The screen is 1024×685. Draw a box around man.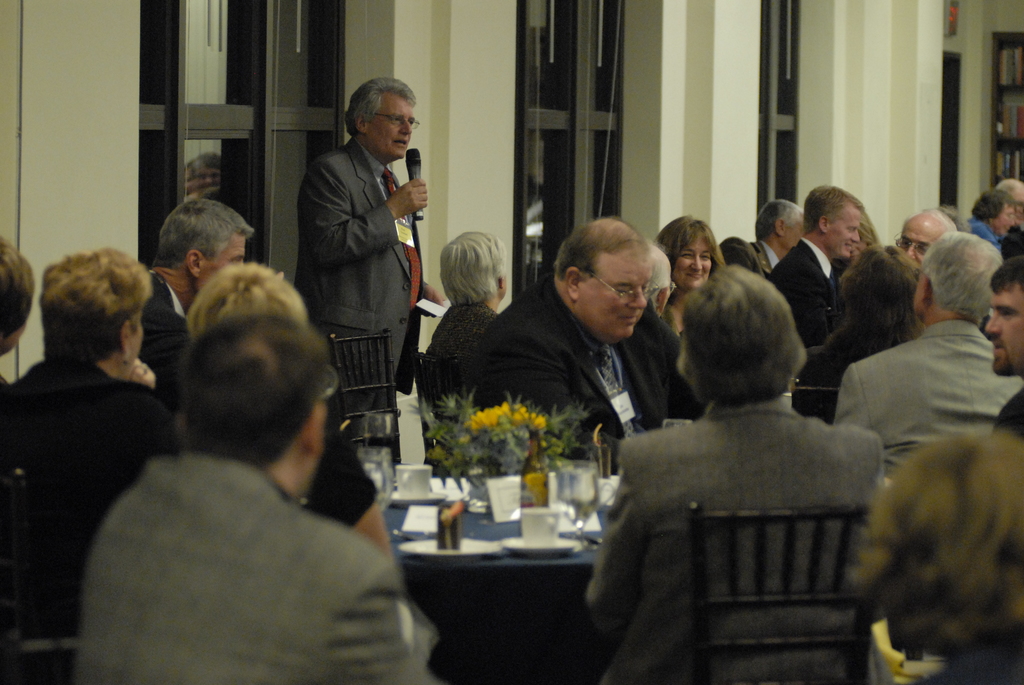
crop(753, 200, 804, 271).
